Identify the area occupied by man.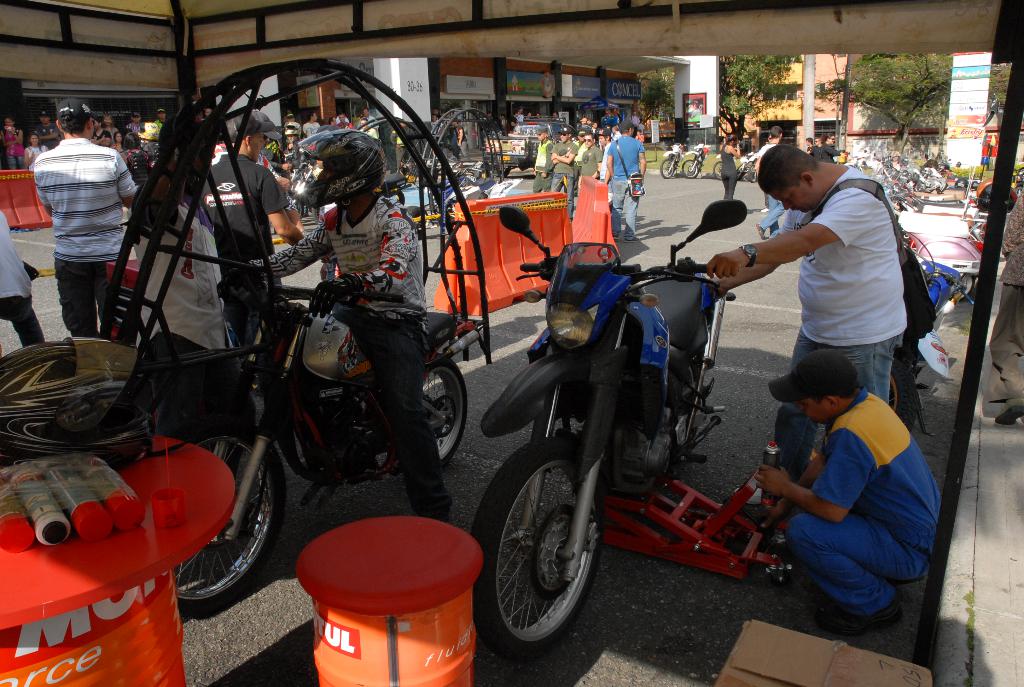
Area: [x1=801, y1=136, x2=815, y2=157].
